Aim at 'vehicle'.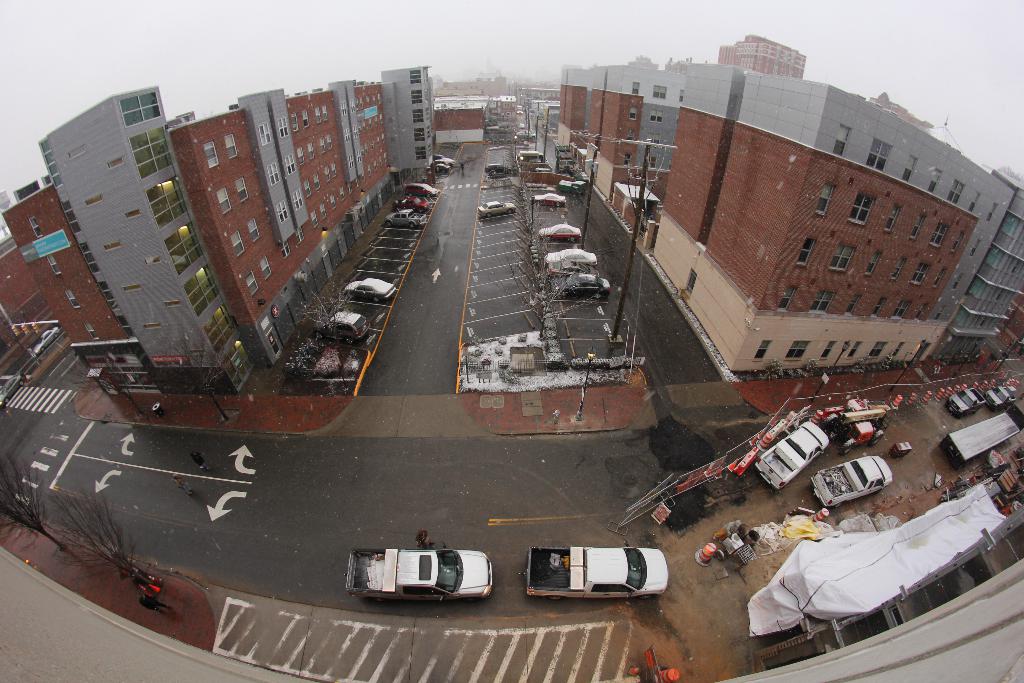
Aimed at [543,250,598,268].
